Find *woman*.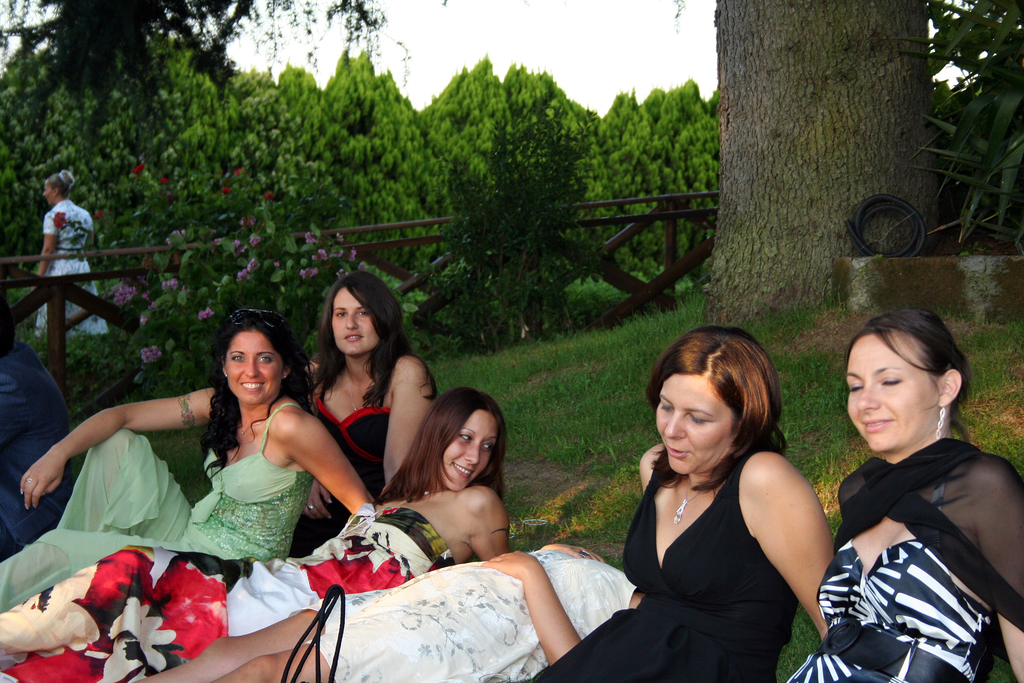
<box>0,388,509,682</box>.
